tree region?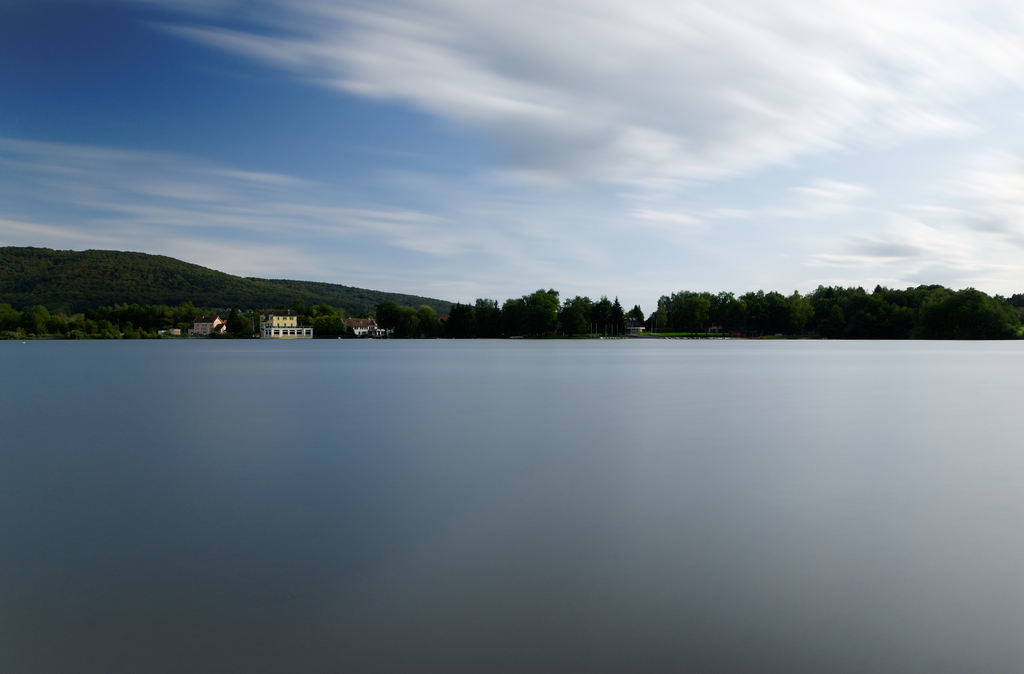
(left=174, top=302, right=236, bottom=330)
